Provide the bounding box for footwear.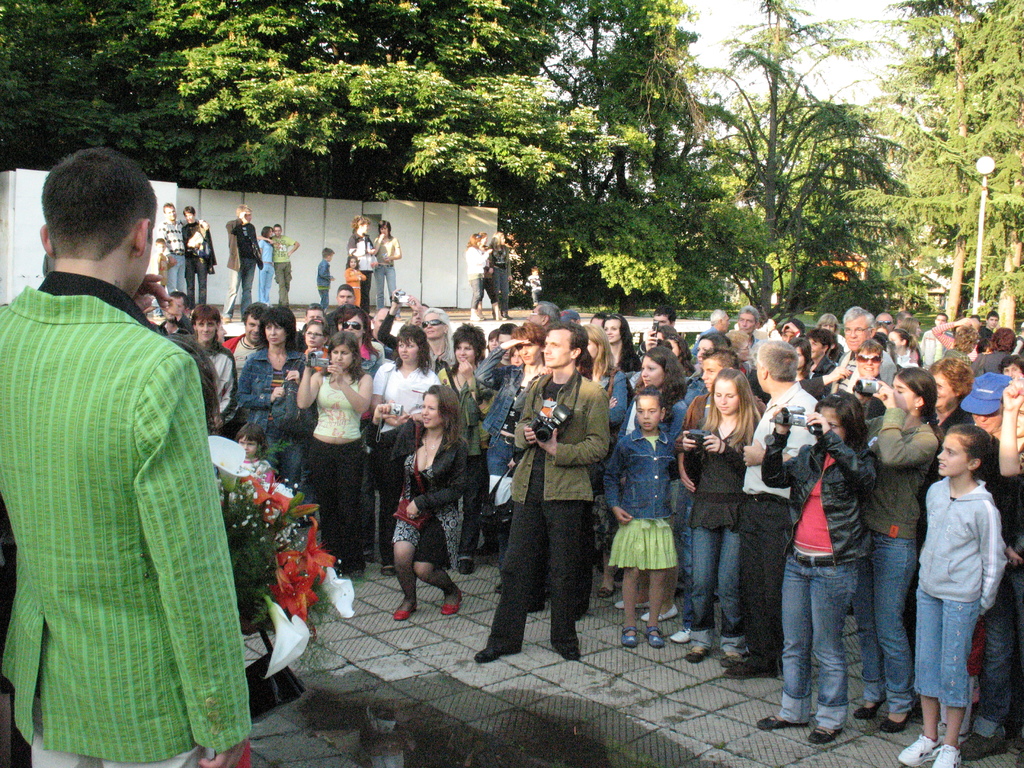
box=[895, 735, 938, 764].
